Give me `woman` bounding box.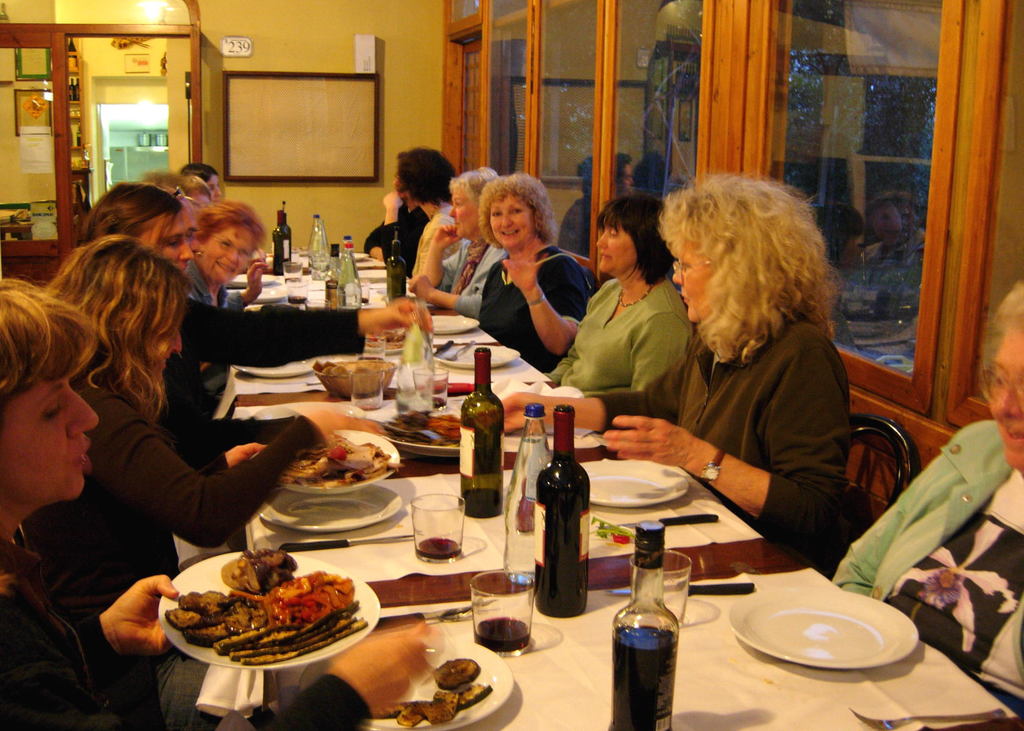
436,175,596,370.
